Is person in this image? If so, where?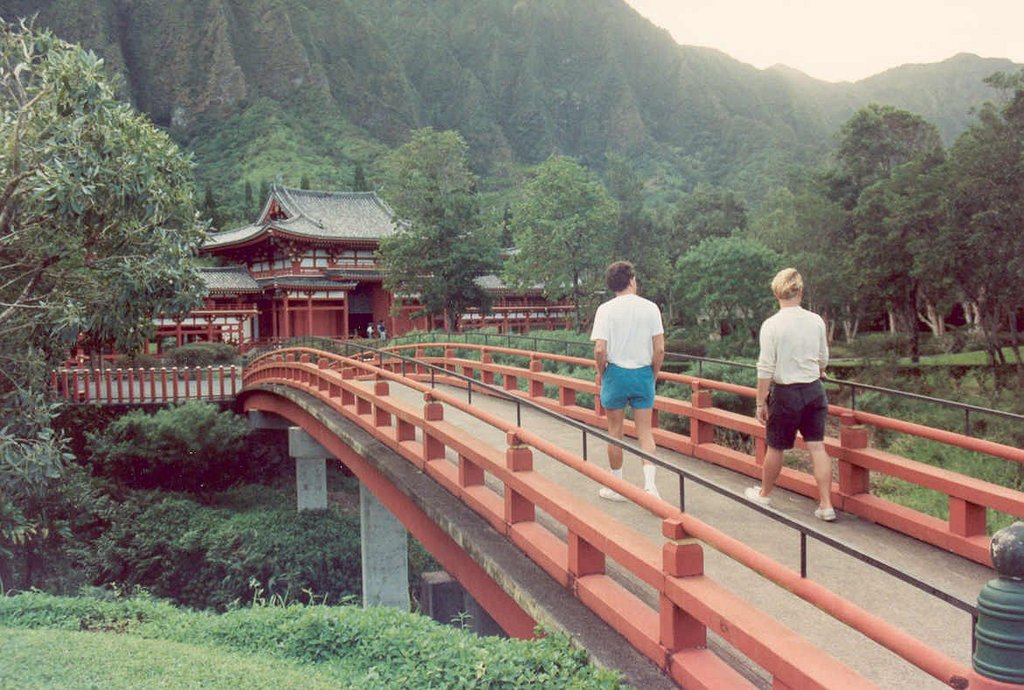
Yes, at left=374, top=320, right=391, bottom=342.
